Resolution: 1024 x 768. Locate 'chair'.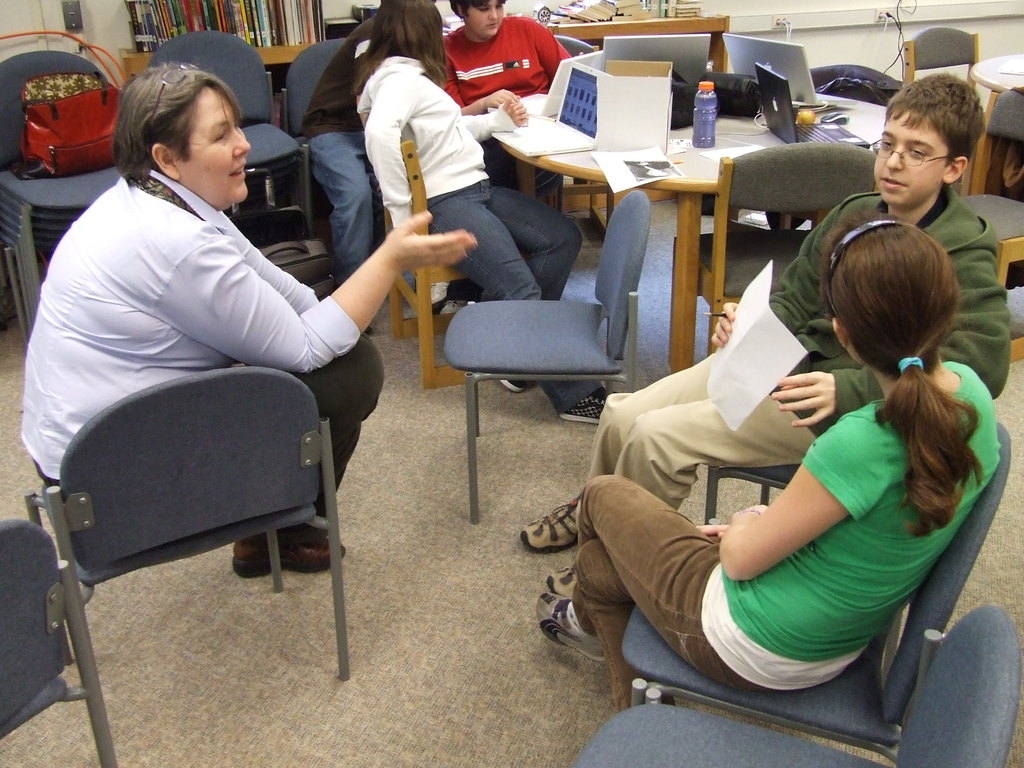
351, 98, 535, 393.
